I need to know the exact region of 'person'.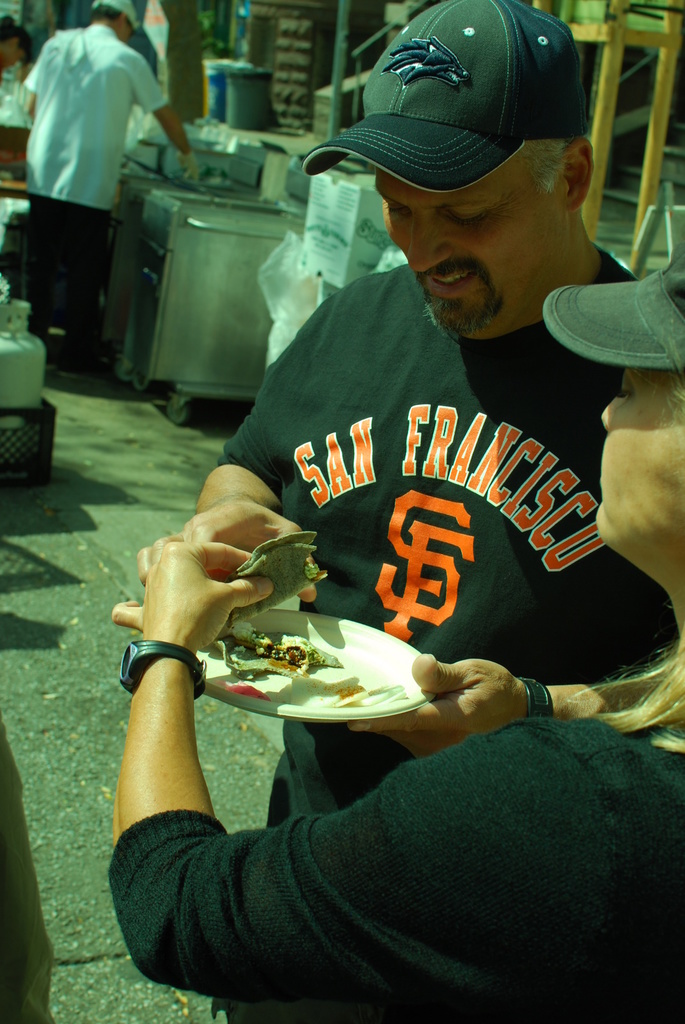
Region: 107, 244, 684, 1023.
